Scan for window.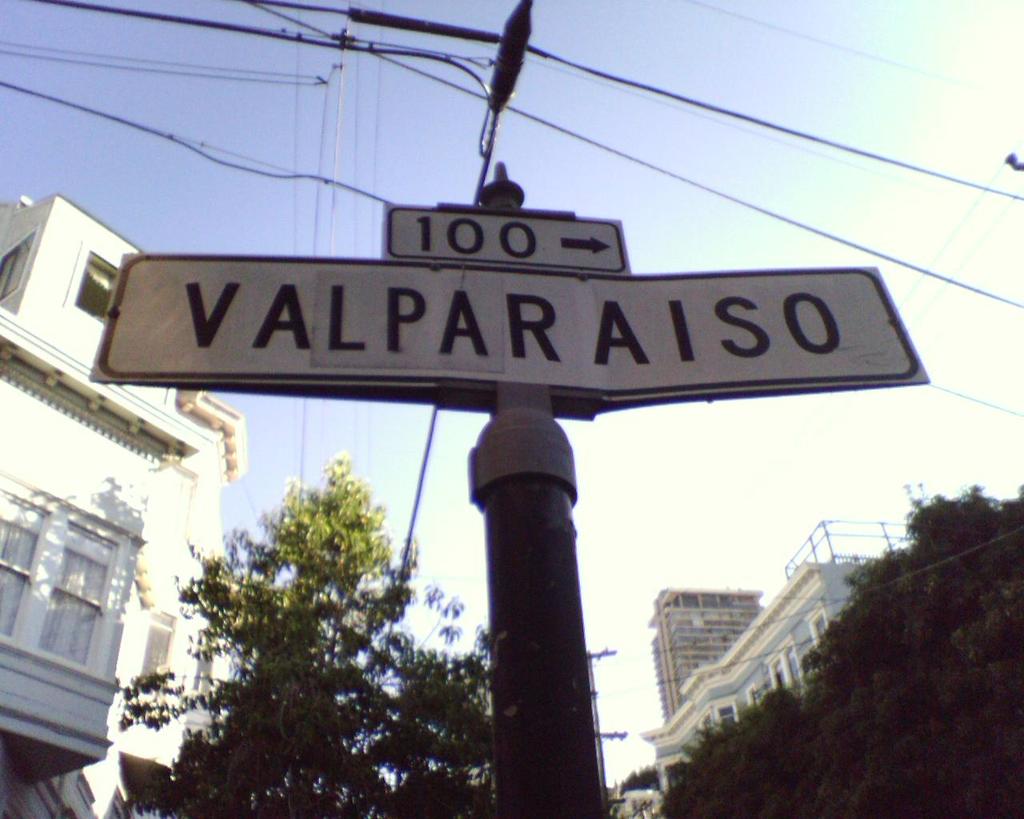
Scan result: Rect(141, 609, 174, 696).
